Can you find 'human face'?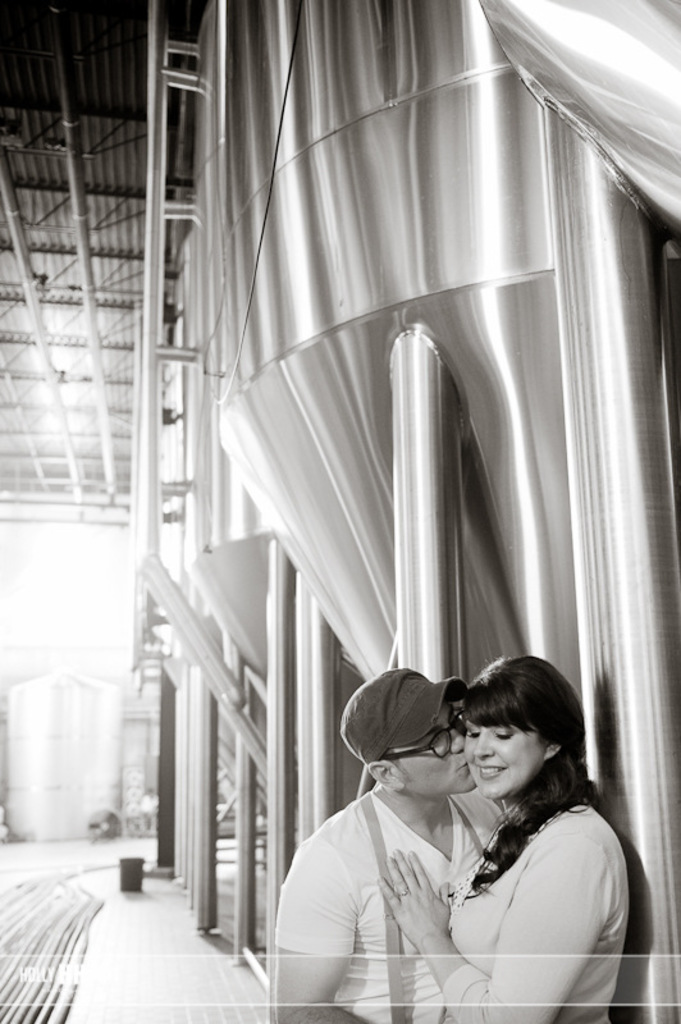
Yes, bounding box: locate(398, 705, 479, 796).
